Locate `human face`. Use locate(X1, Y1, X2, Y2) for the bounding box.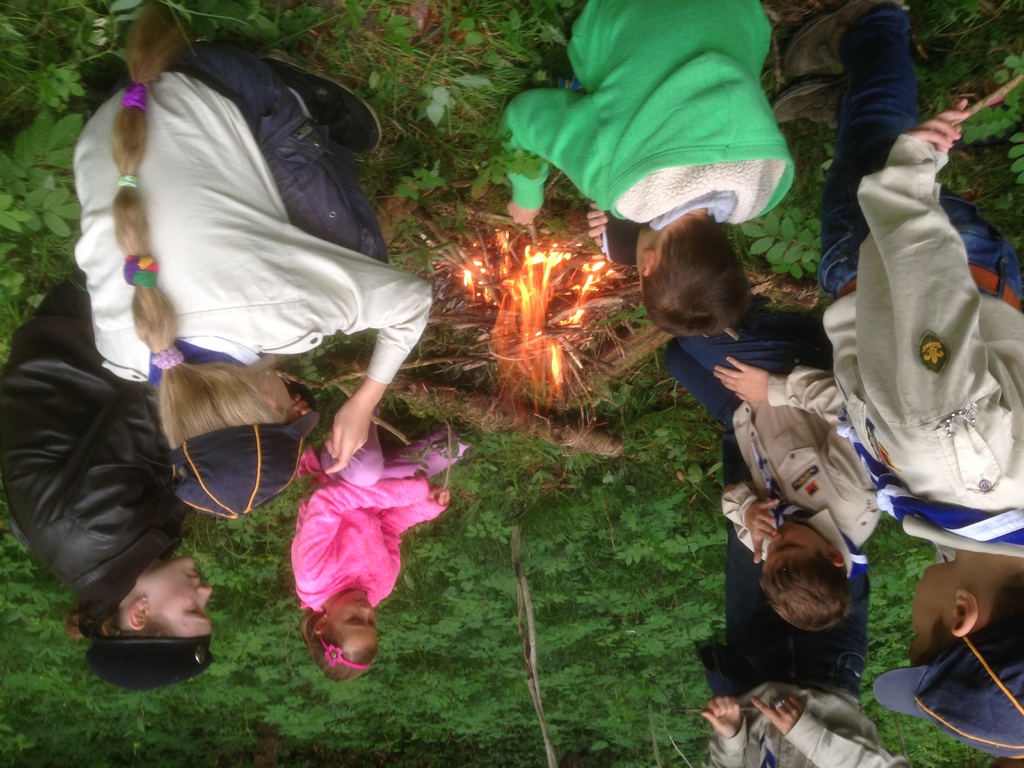
locate(908, 558, 964, 657).
